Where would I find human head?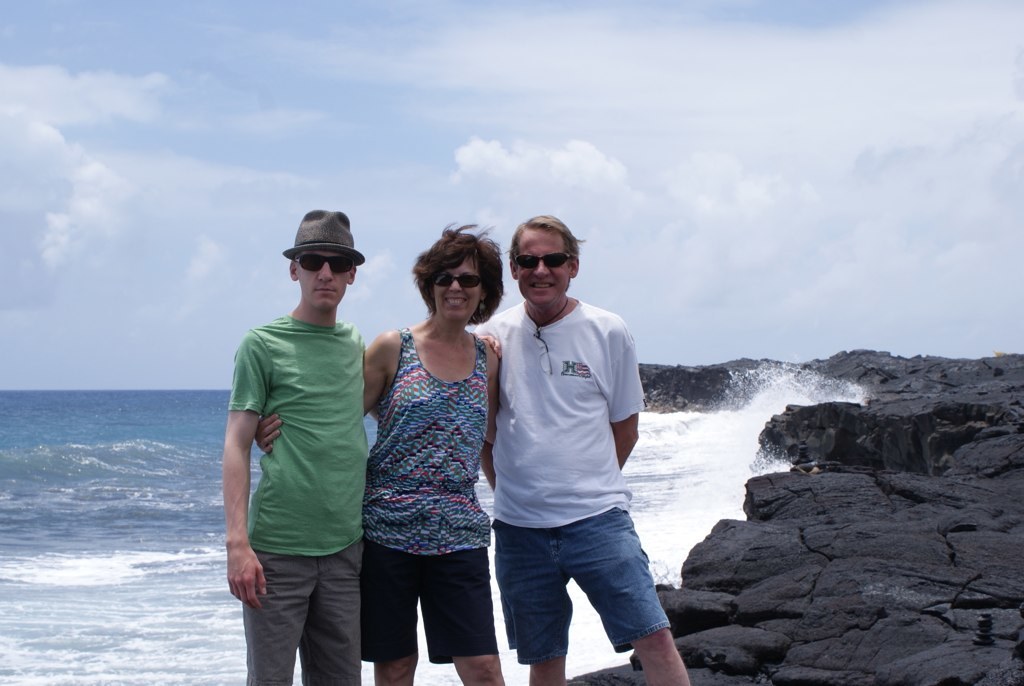
At bbox=(426, 230, 491, 320).
